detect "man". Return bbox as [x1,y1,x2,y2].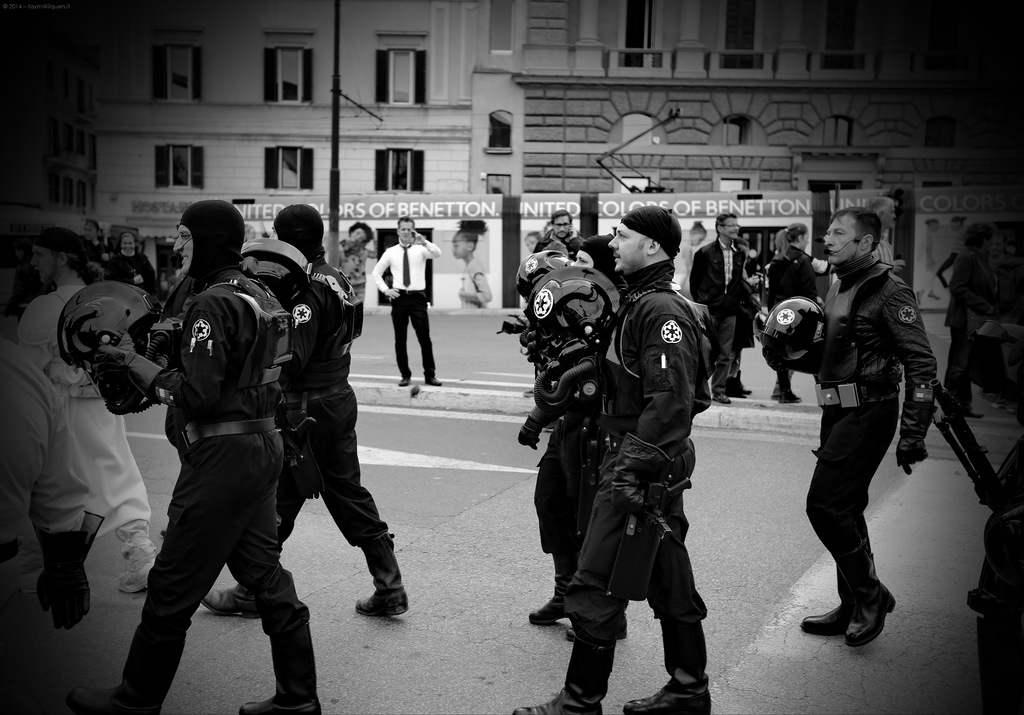
[508,201,710,714].
